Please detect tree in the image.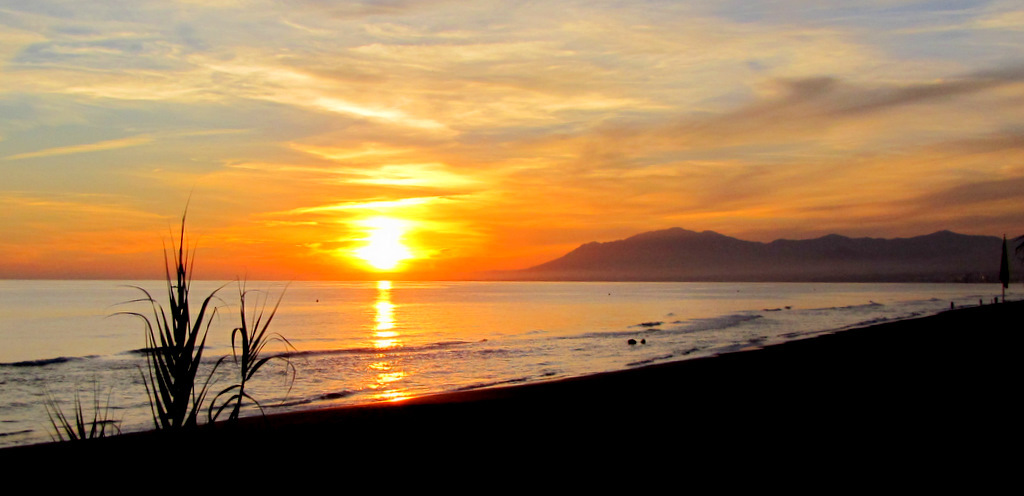
l=108, t=206, r=245, b=428.
